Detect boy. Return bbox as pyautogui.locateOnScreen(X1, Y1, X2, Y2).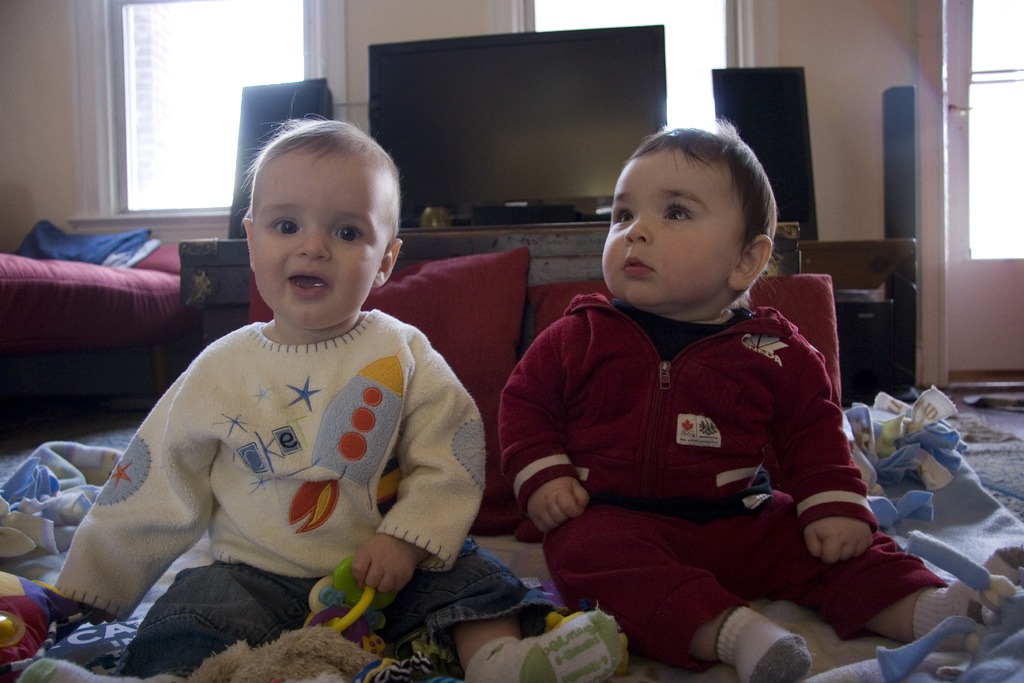
pyautogui.locateOnScreen(119, 108, 472, 669).
